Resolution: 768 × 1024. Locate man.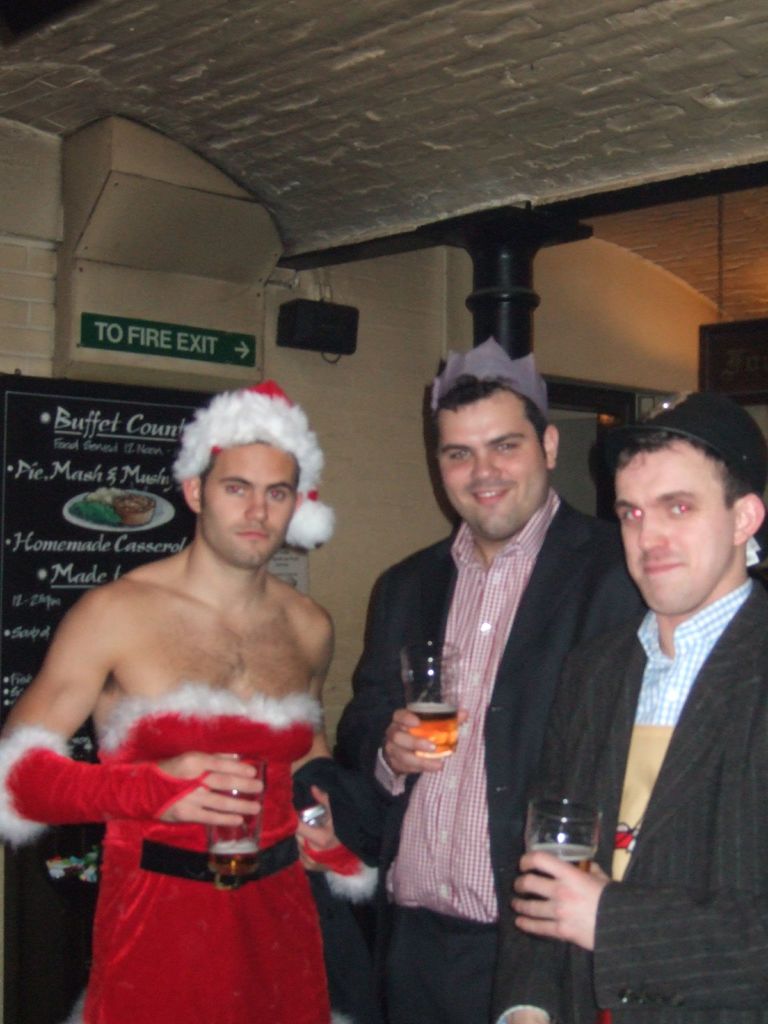
(x1=560, y1=376, x2=766, y2=982).
